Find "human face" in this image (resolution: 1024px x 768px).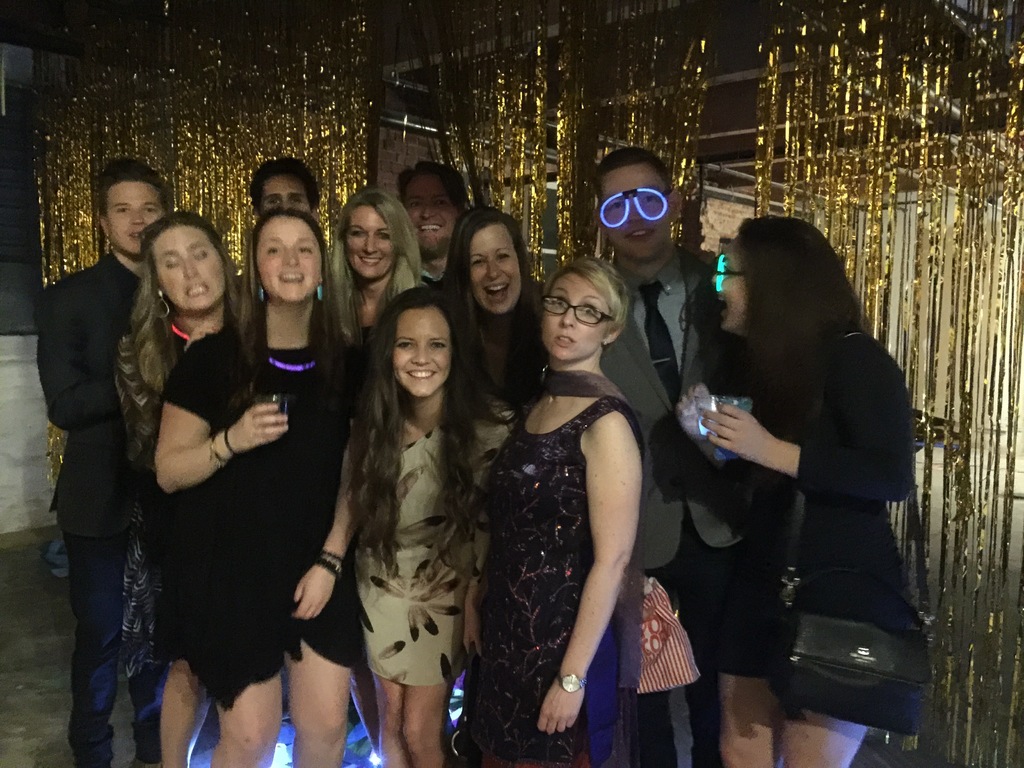
390 302 451 397.
